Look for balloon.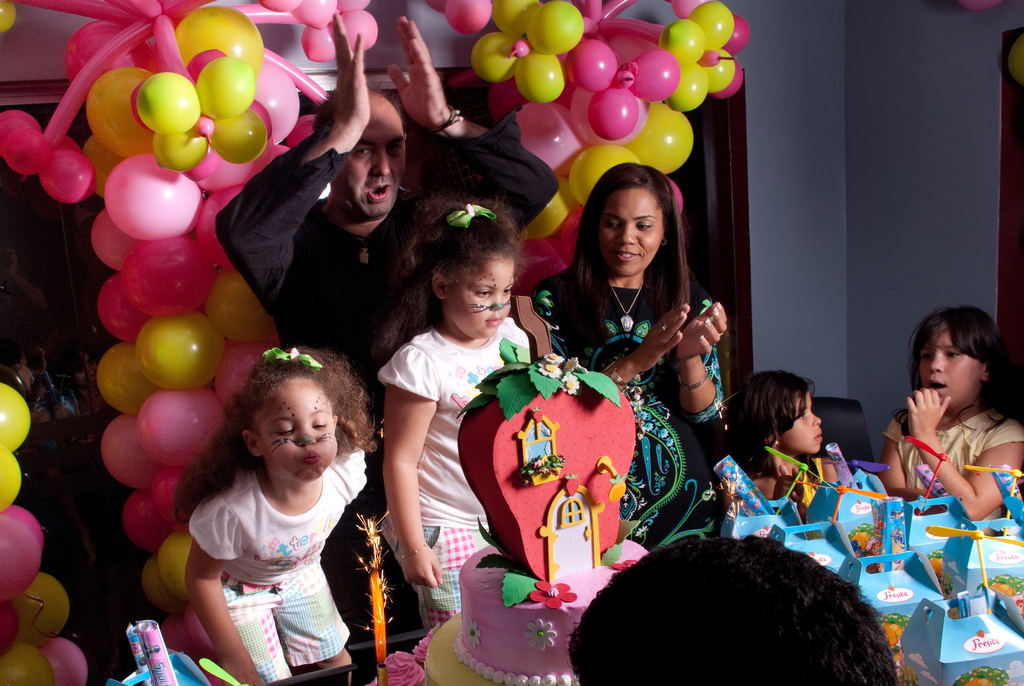
Found: left=493, top=0, right=541, bottom=40.
